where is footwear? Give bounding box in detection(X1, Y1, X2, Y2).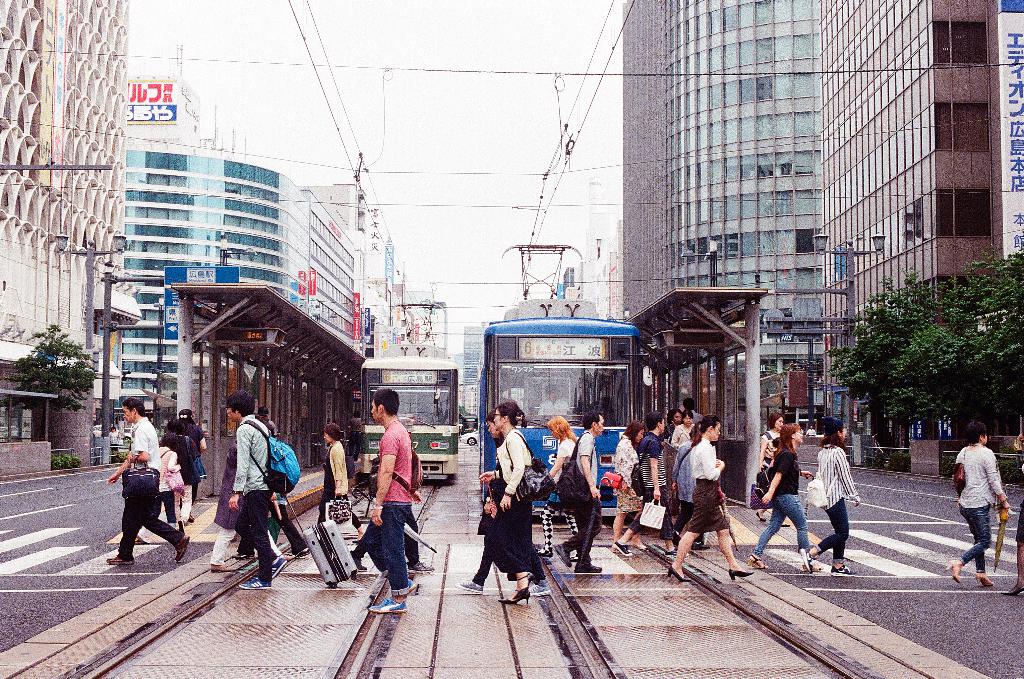
detection(972, 571, 996, 588).
